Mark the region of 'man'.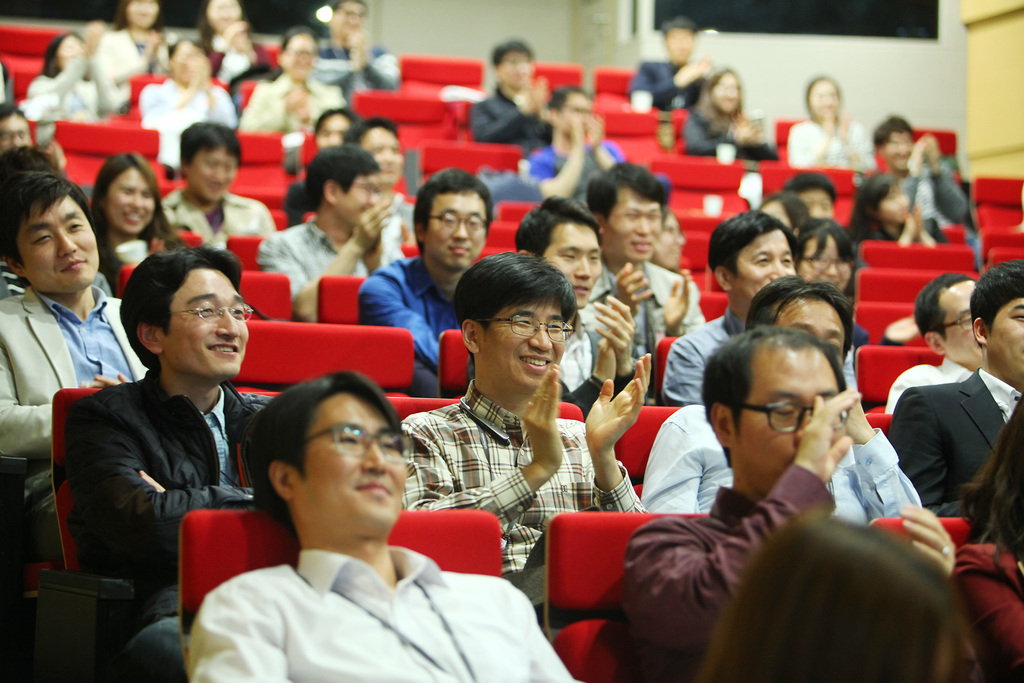
Region: (left=521, top=86, right=630, bottom=207).
